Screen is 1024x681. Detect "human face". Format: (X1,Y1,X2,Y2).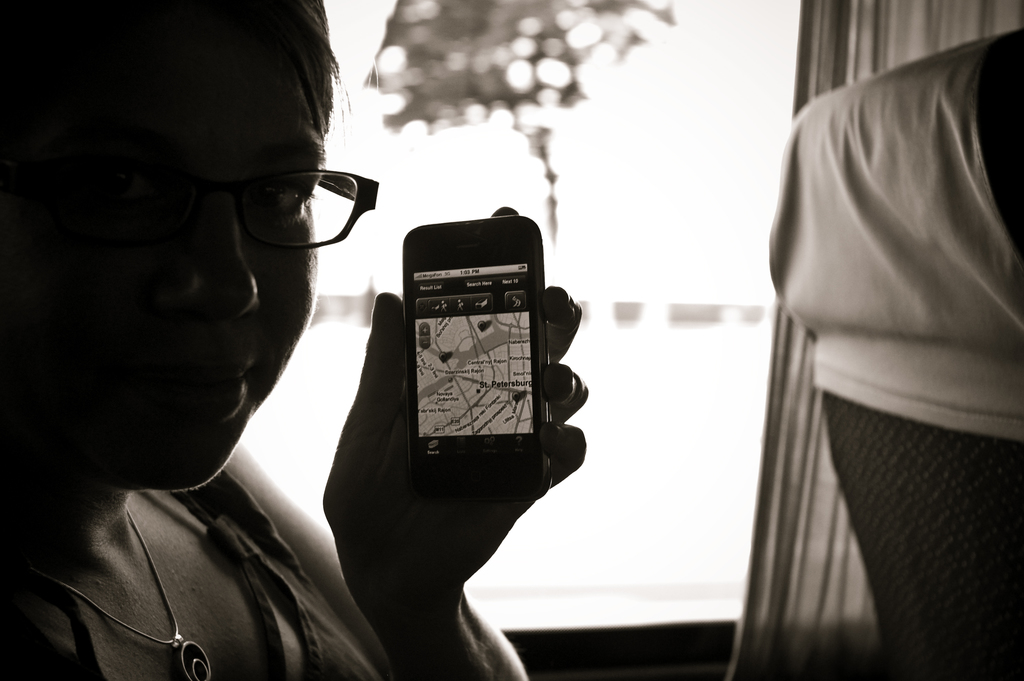
(41,37,318,498).
